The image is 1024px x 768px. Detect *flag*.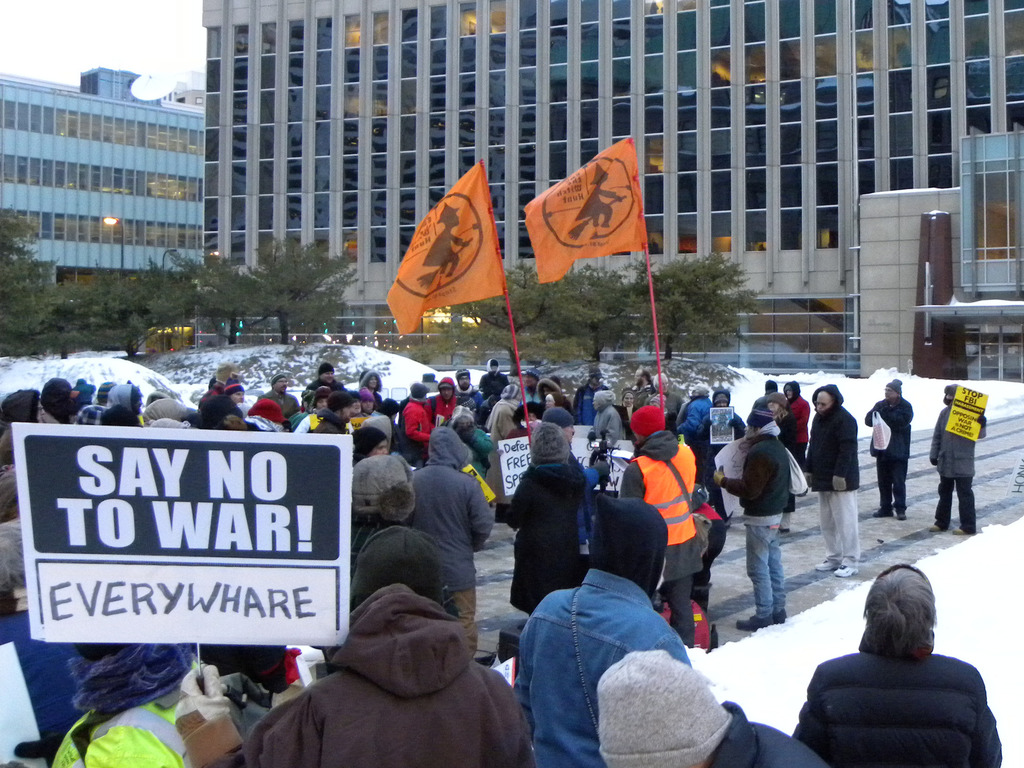
Detection: BBox(521, 140, 639, 285).
